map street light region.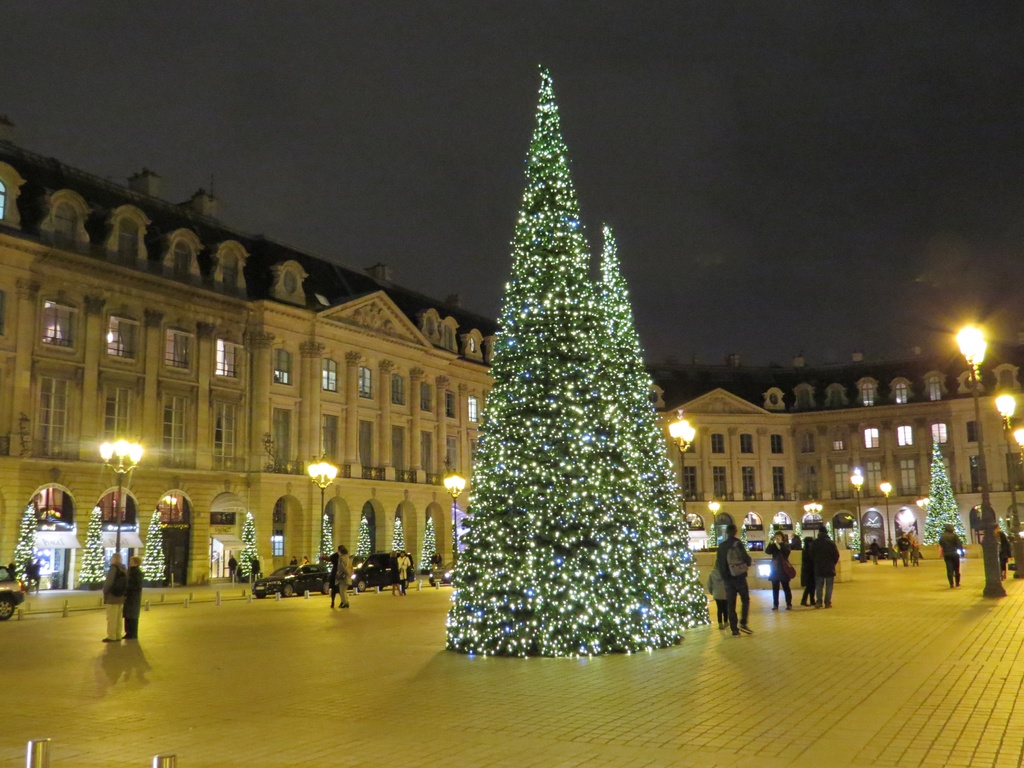
Mapped to x1=303, y1=458, x2=344, y2=566.
